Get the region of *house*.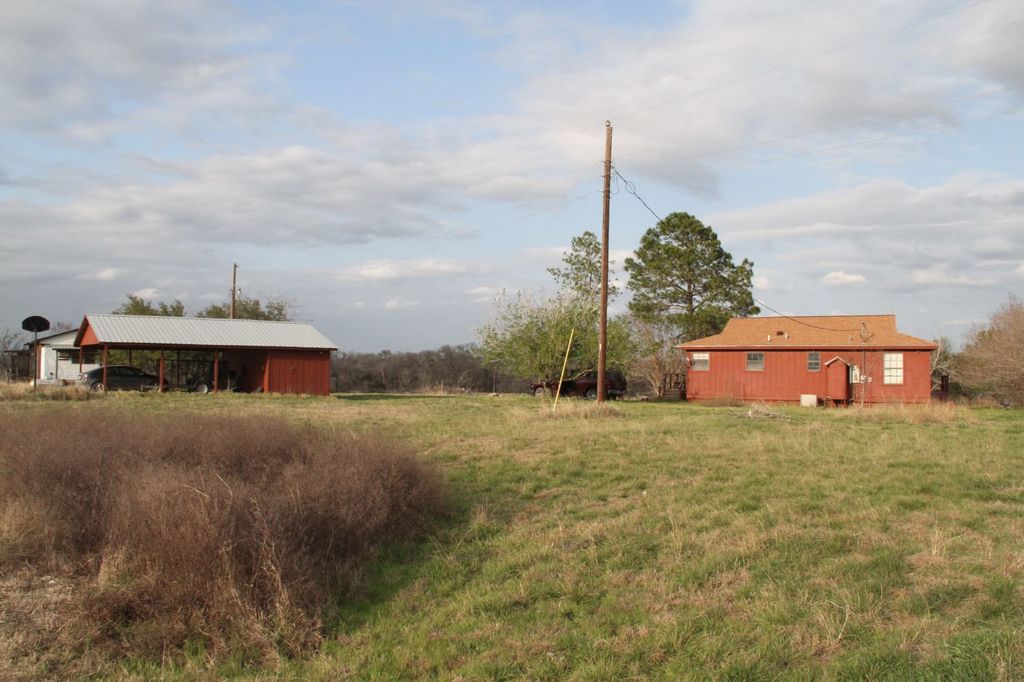
<box>674,315,939,407</box>.
